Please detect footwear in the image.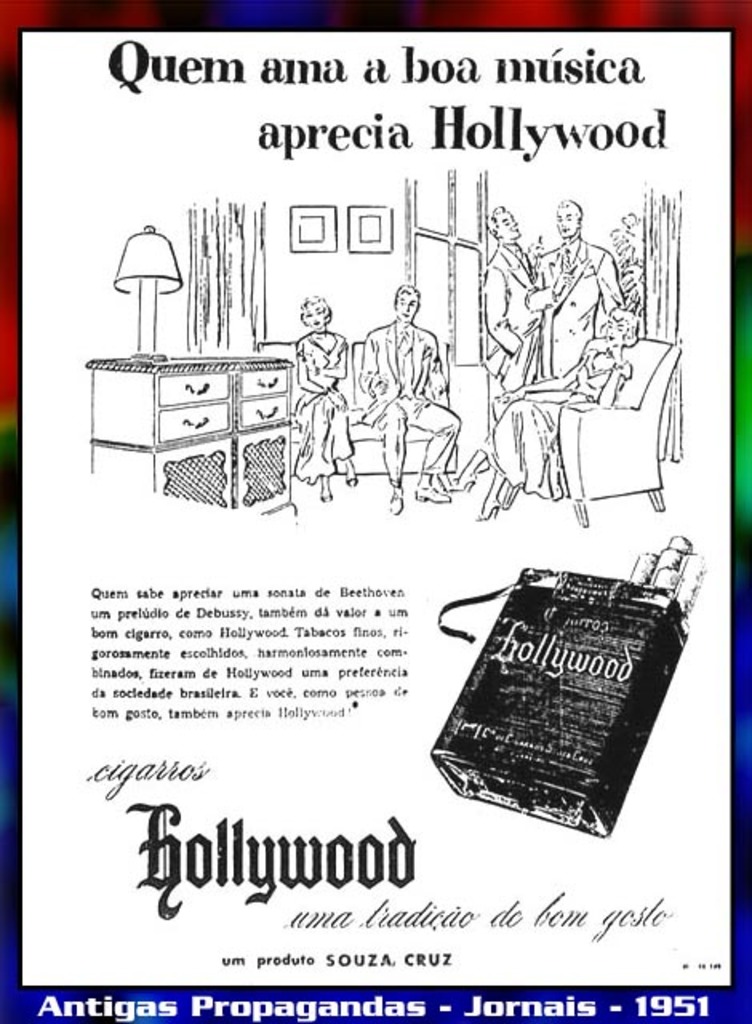
411 477 440 502.
